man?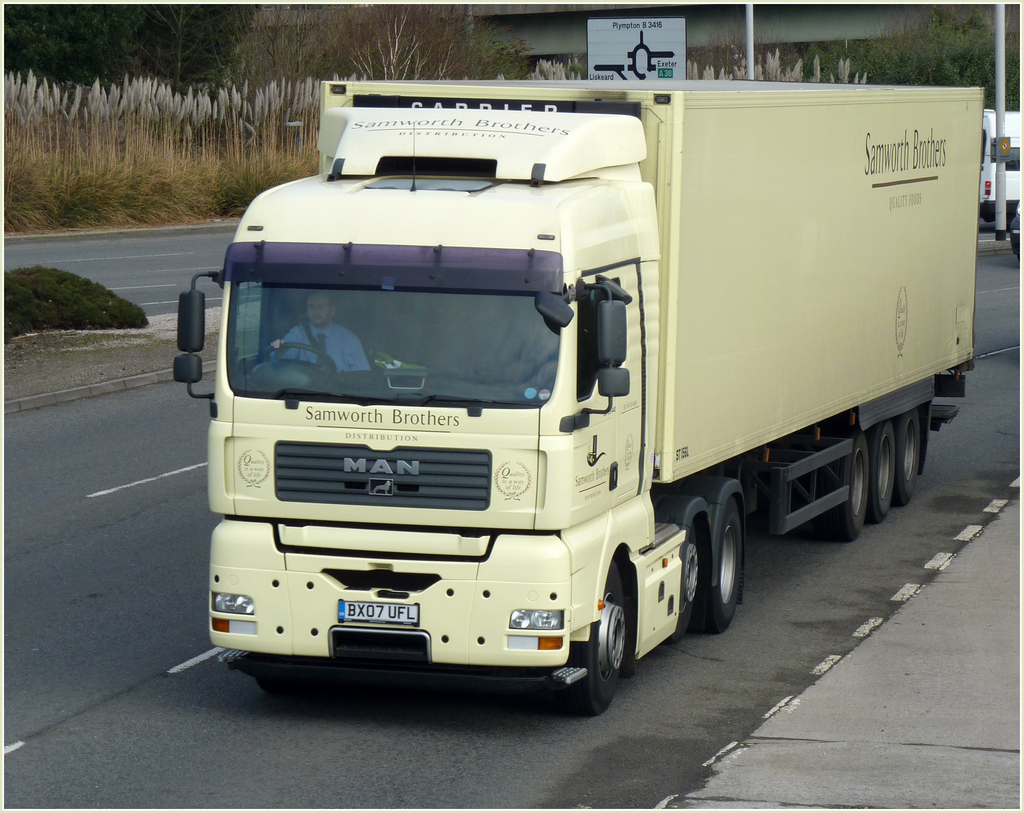
[266,289,378,380]
